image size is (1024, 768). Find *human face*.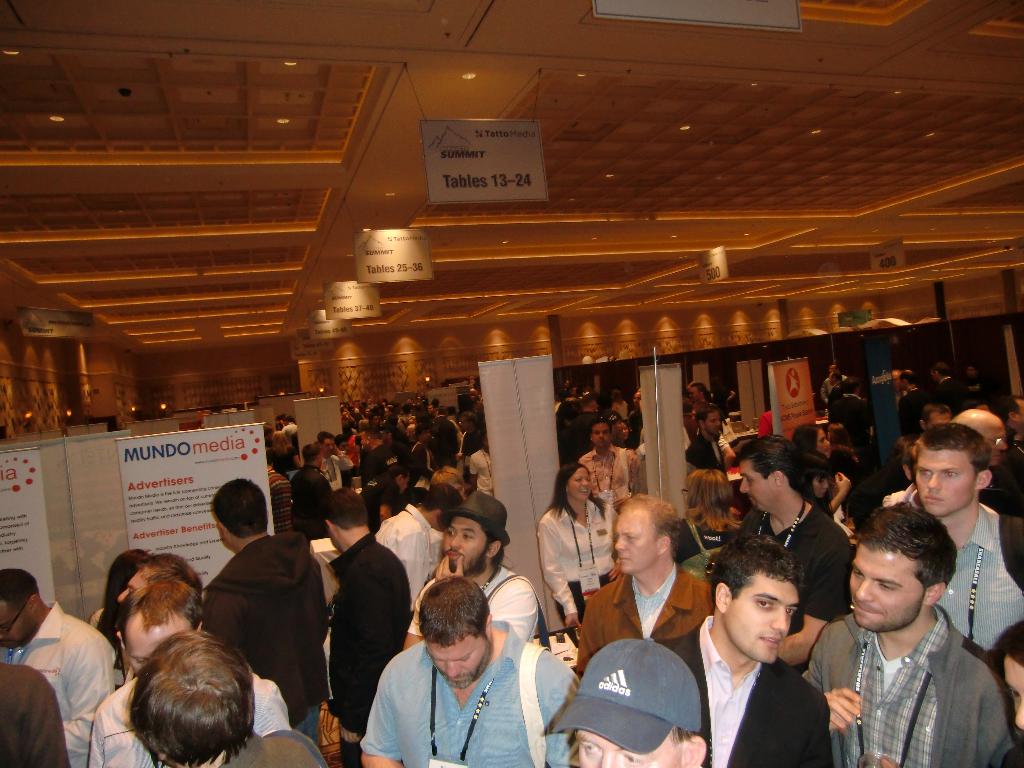
{"left": 428, "top": 633, "right": 485, "bottom": 694}.
